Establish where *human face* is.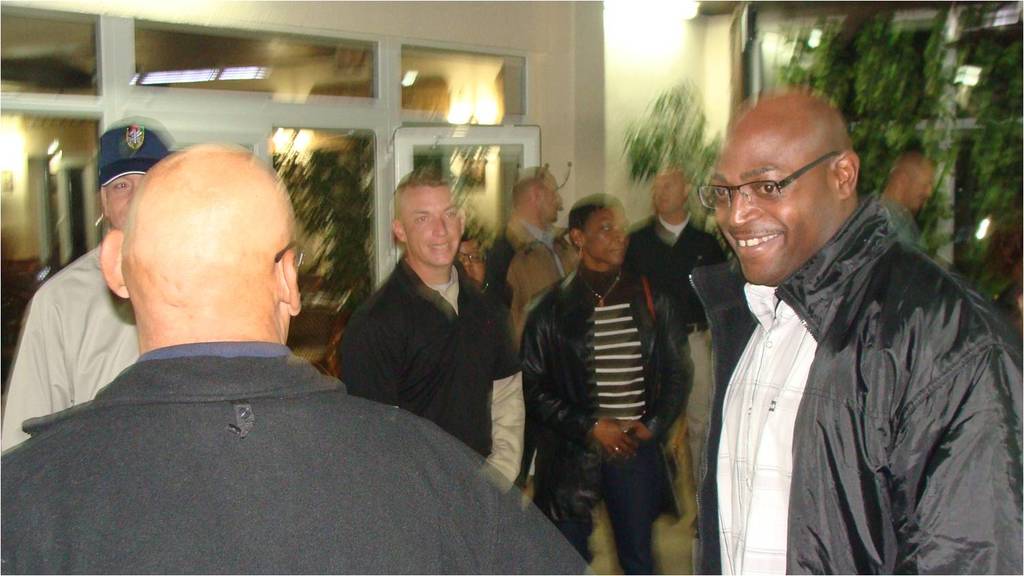
Established at {"x1": 704, "y1": 132, "x2": 832, "y2": 292}.
